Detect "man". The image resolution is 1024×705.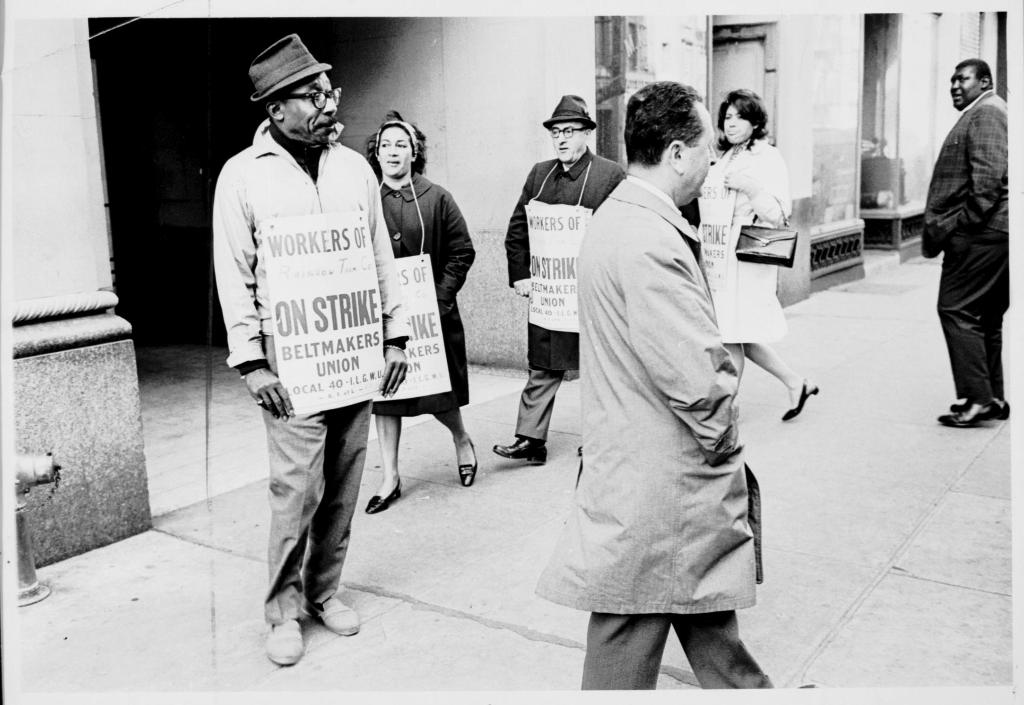
Rect(915, 44, 1022, 435).
